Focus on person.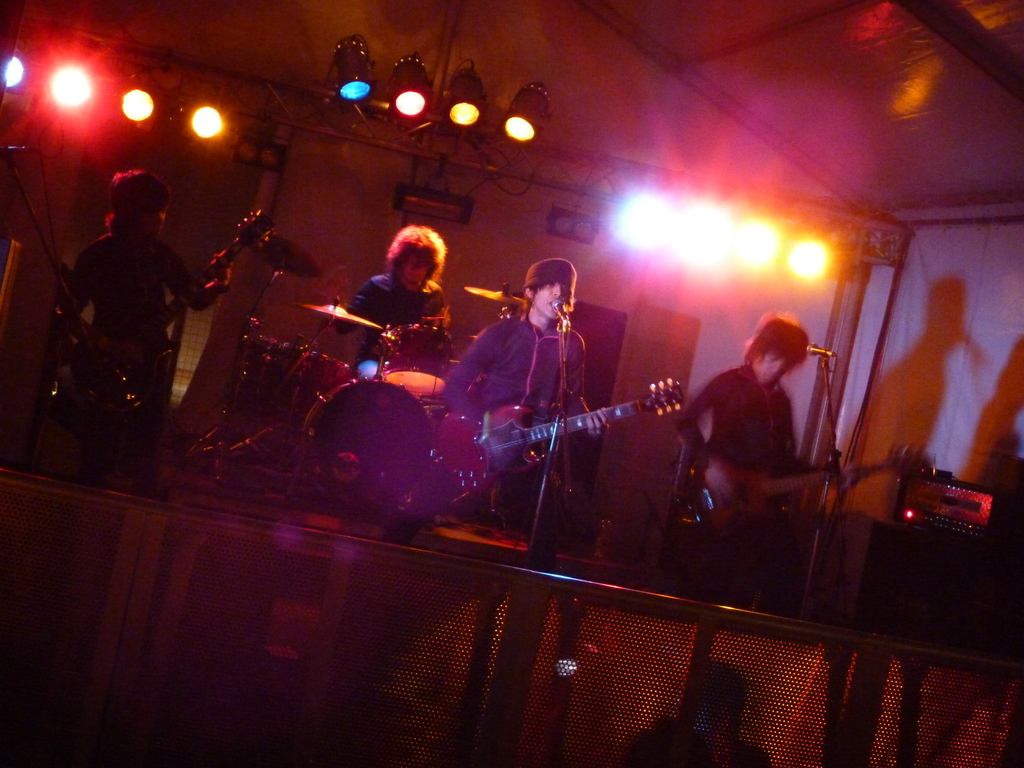
Focused at detection(59, 163, 244, 381).
